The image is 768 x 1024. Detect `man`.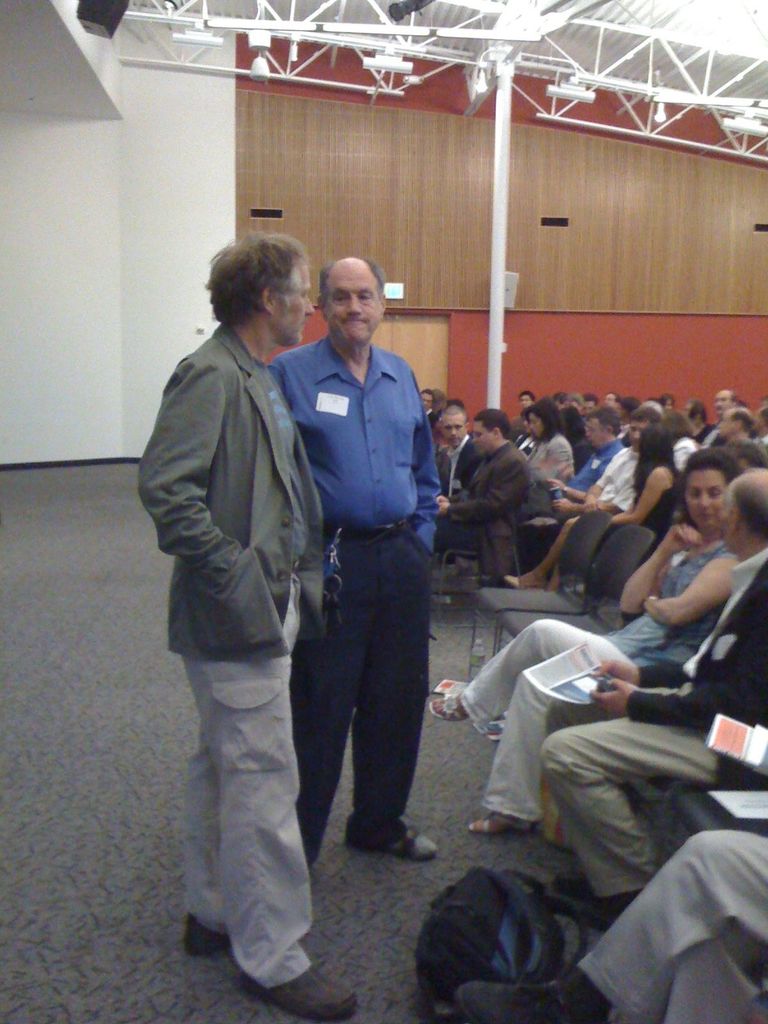
Detection: region(266, 254, 436, 856).
